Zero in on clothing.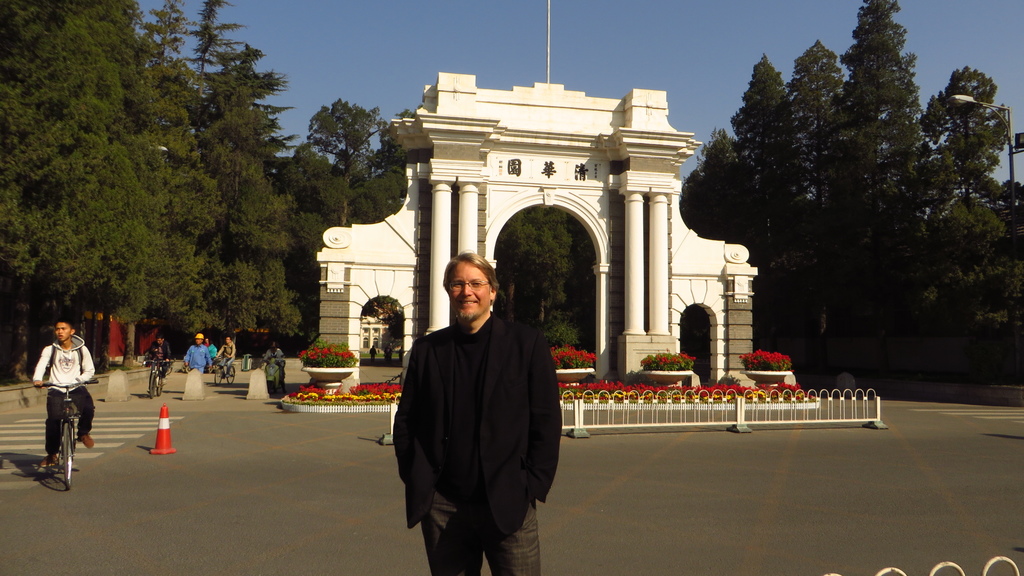
Zeroed in: region(384, 276, 566, 562).
